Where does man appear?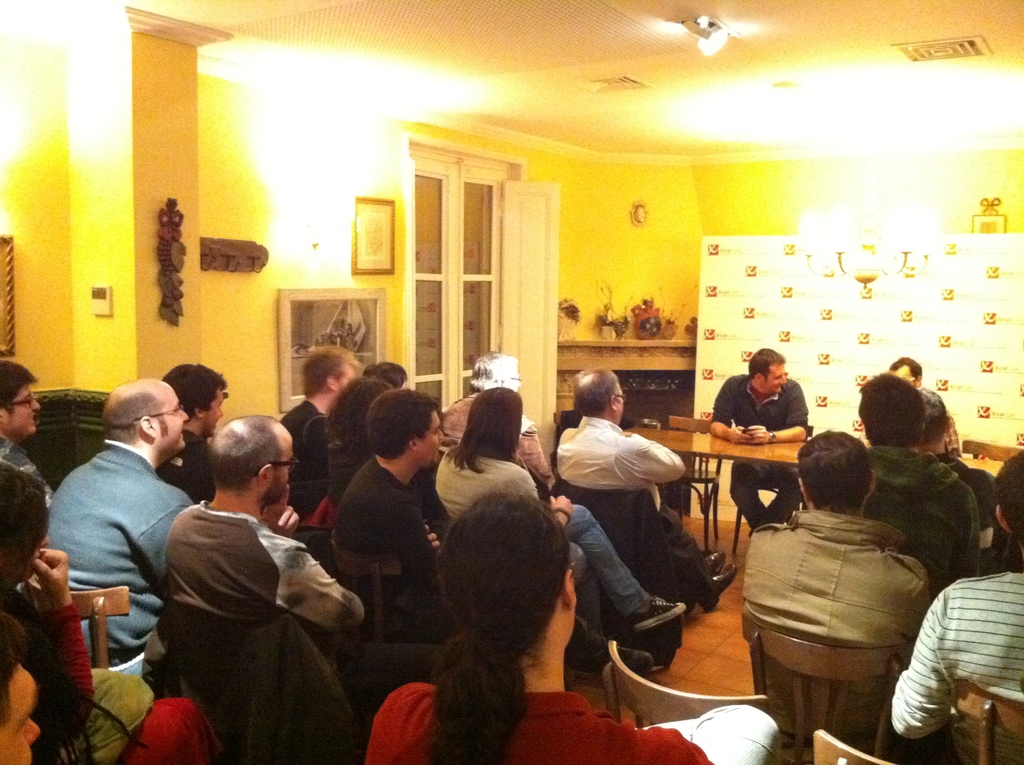
Appears at 705, 344, 810, 532.
